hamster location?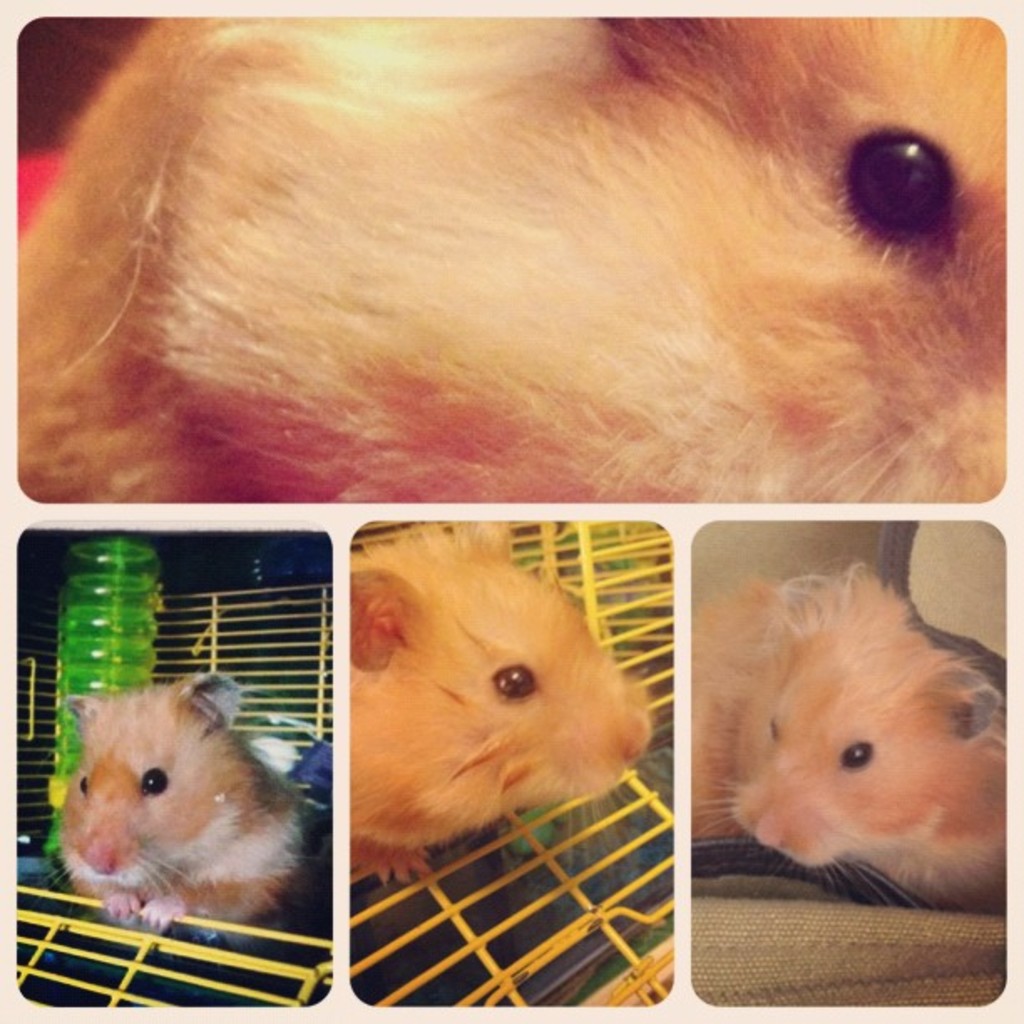
(348, 519, 654, 888)
